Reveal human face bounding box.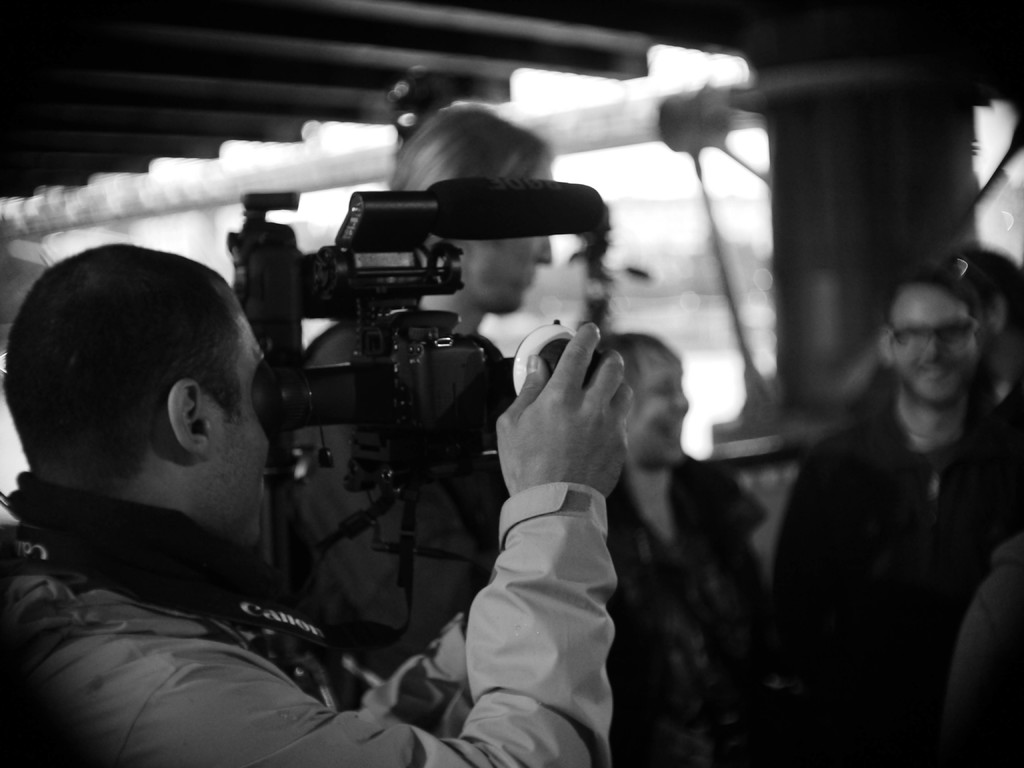
Revealed: (889,288,973,404).
